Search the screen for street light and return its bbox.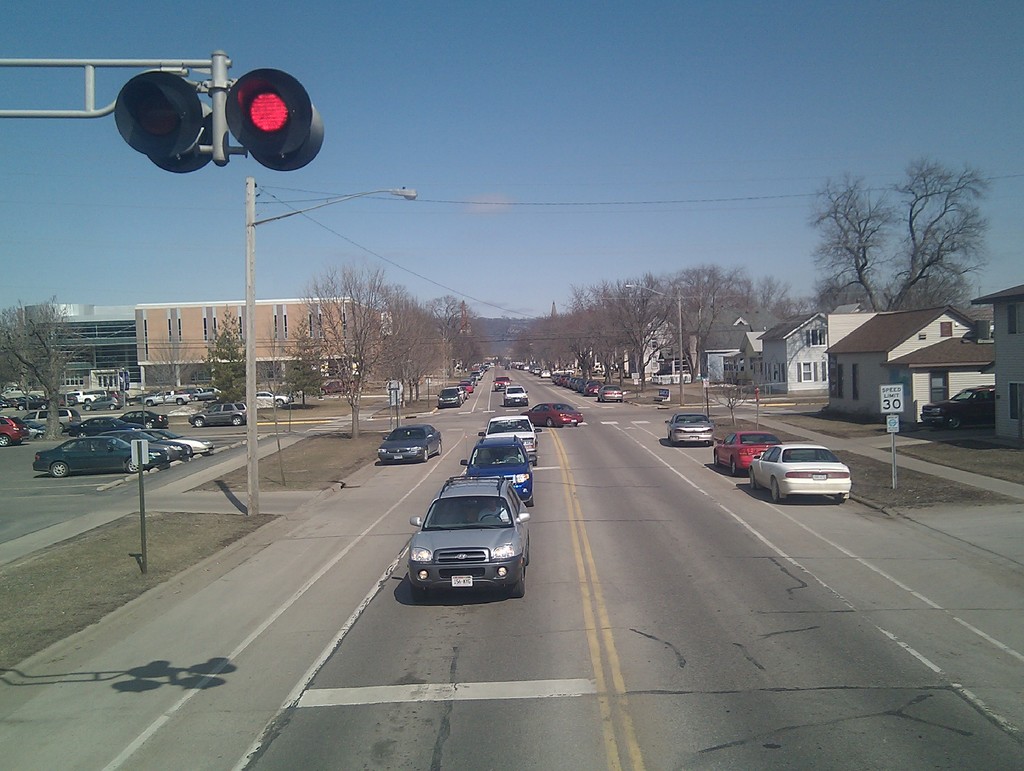
Found: BBox(240, 174, 419, 515).
